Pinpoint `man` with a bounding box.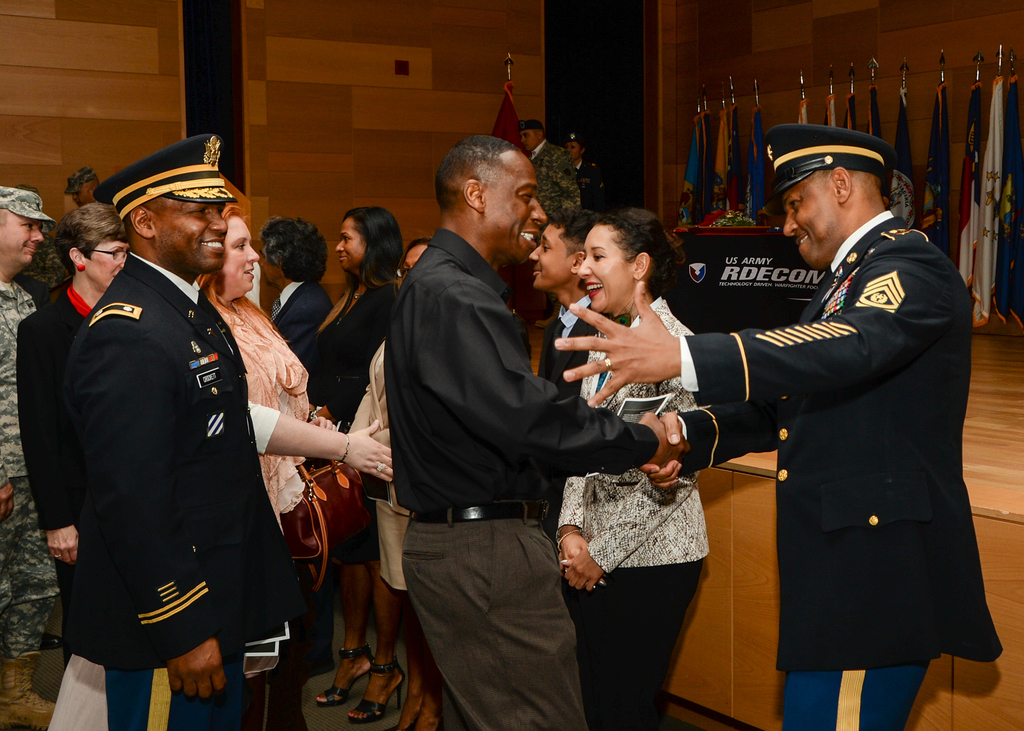
520 119 580 326.
